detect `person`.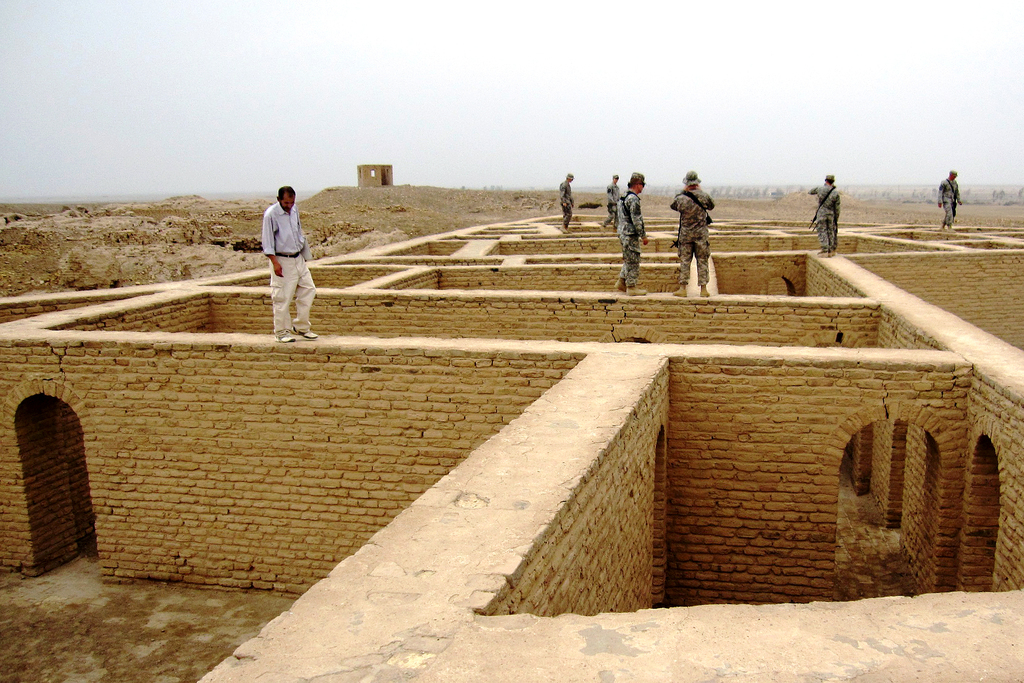
Detected at 261/188/322/343.
